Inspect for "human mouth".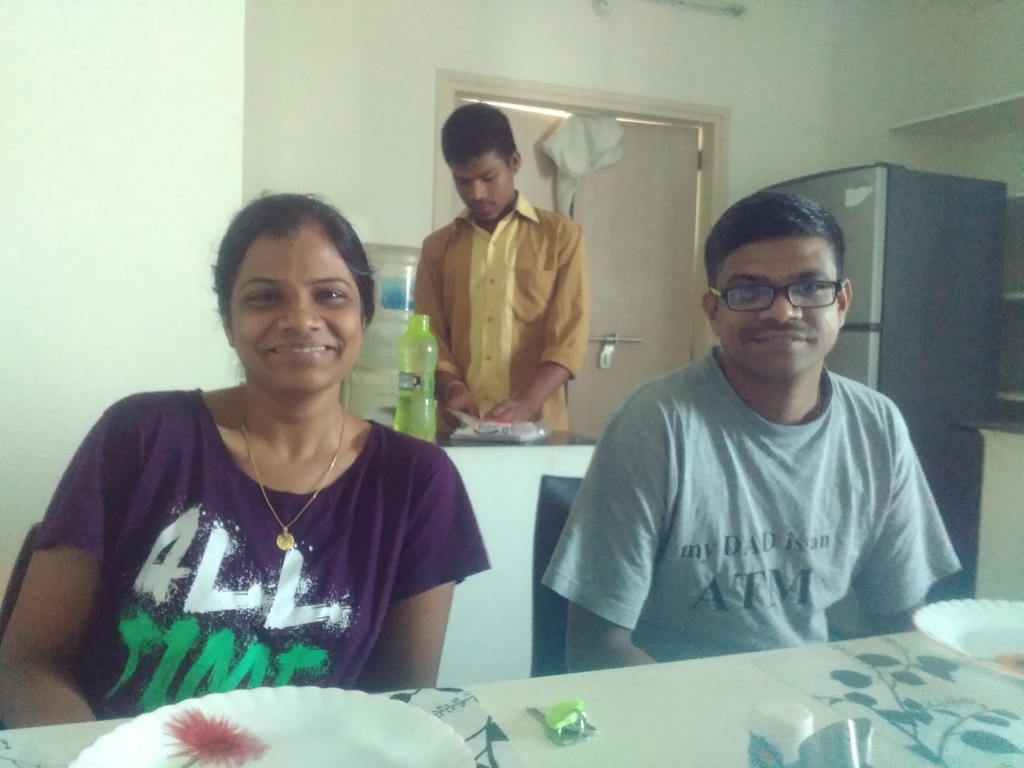
Inspection: <region>263, 337, 340, 369</region>.
